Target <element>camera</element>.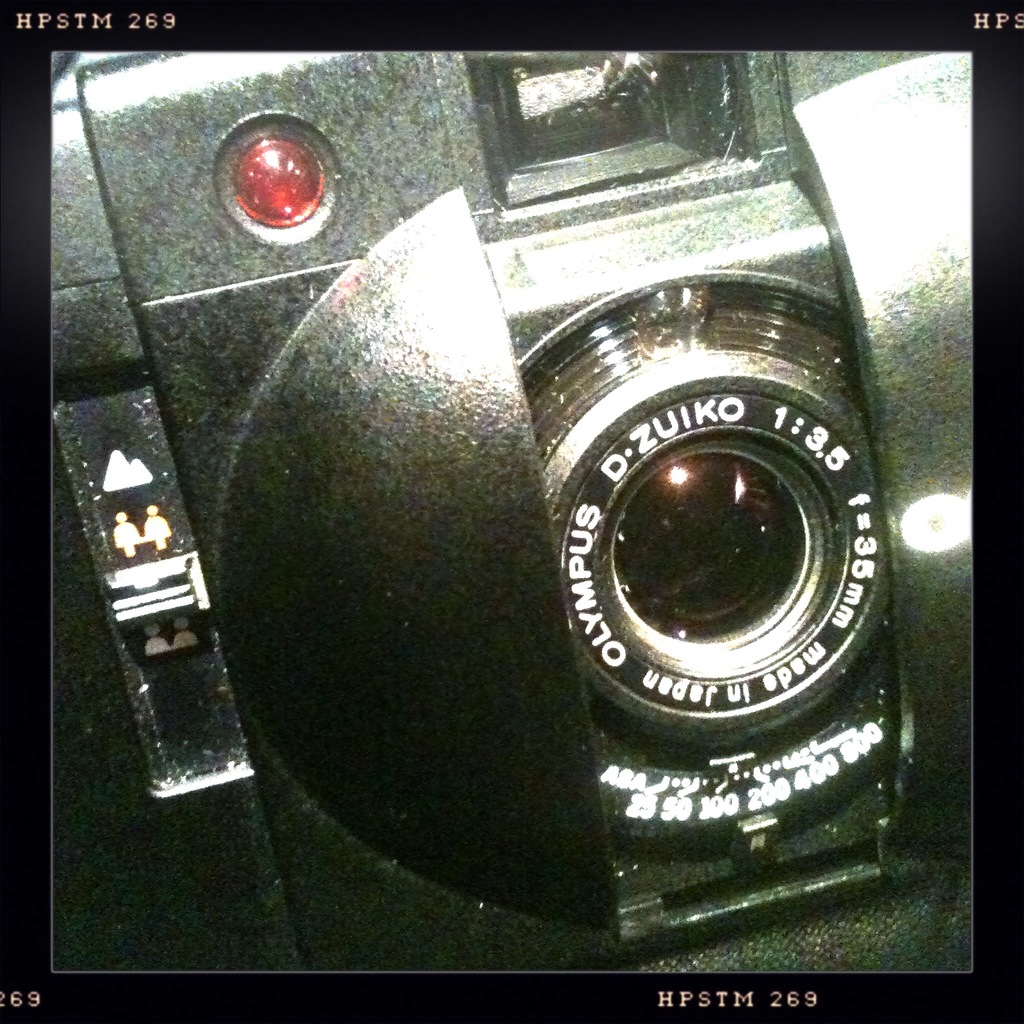
Target region: [49, 49, 973, 976].
